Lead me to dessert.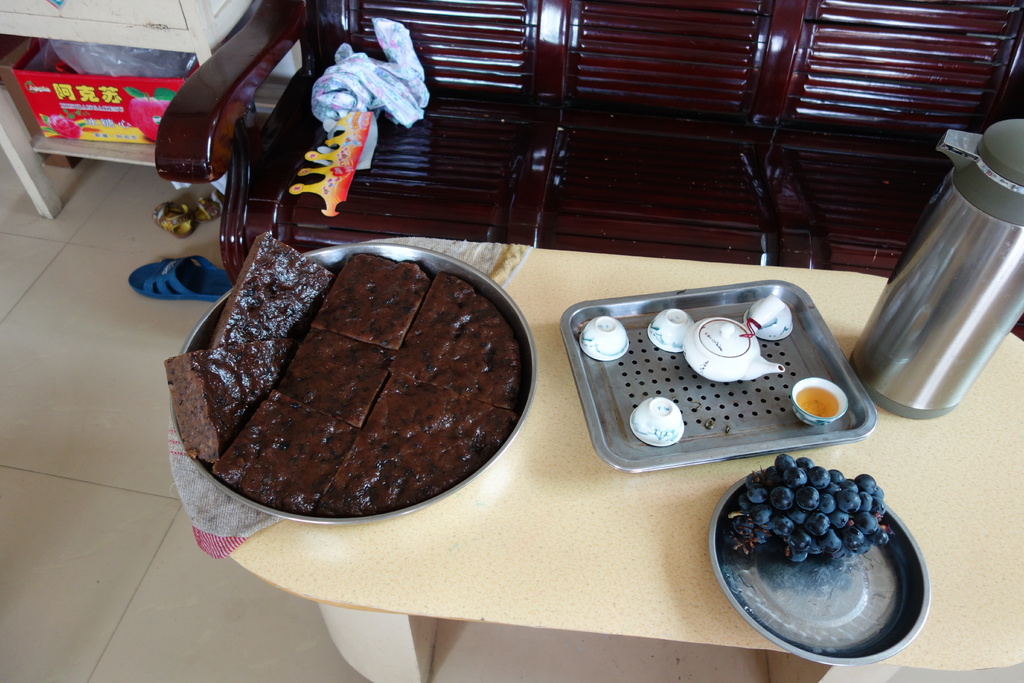
Lead to bbox=(797, 383, 840, 423).
